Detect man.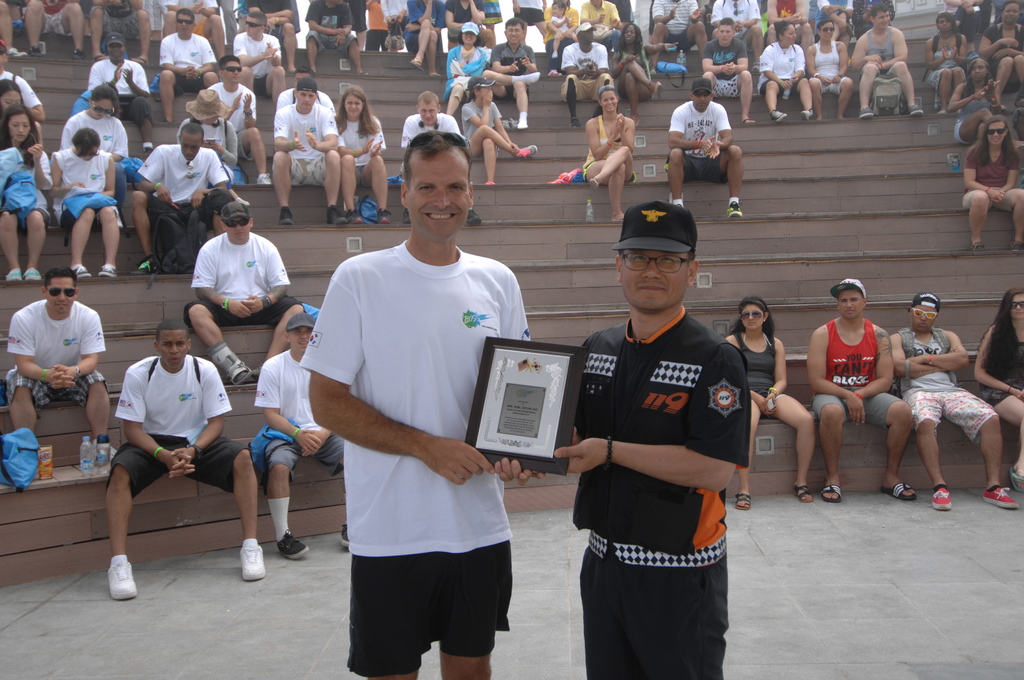
Detected at crop(646, 0, 713, 75).
